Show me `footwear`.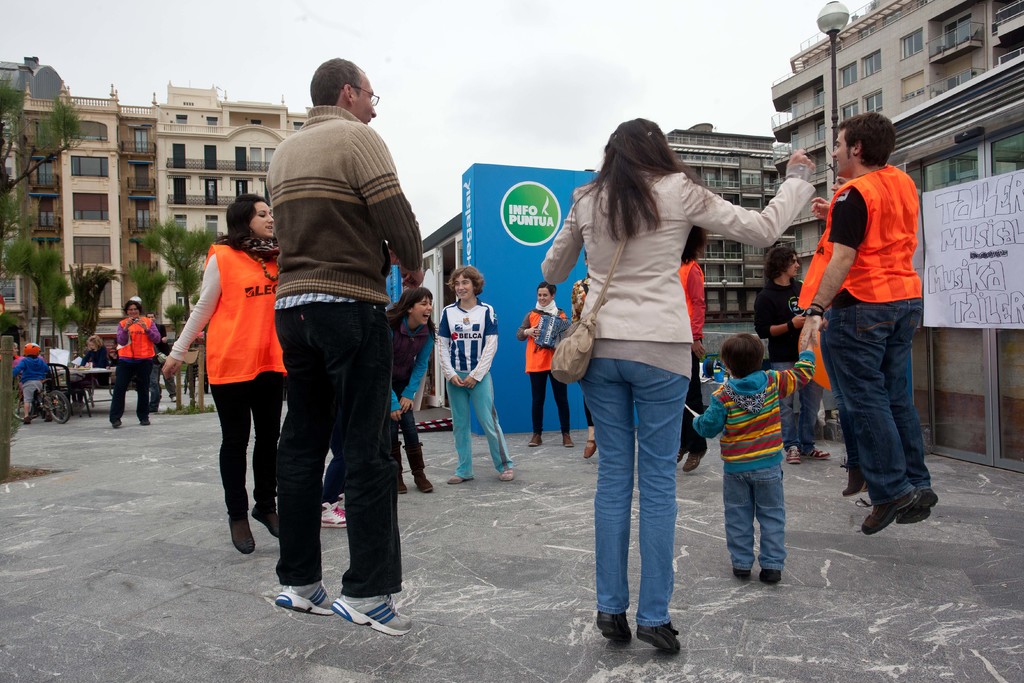
`footwear` is here: detection(756, 566, 788, 580).
